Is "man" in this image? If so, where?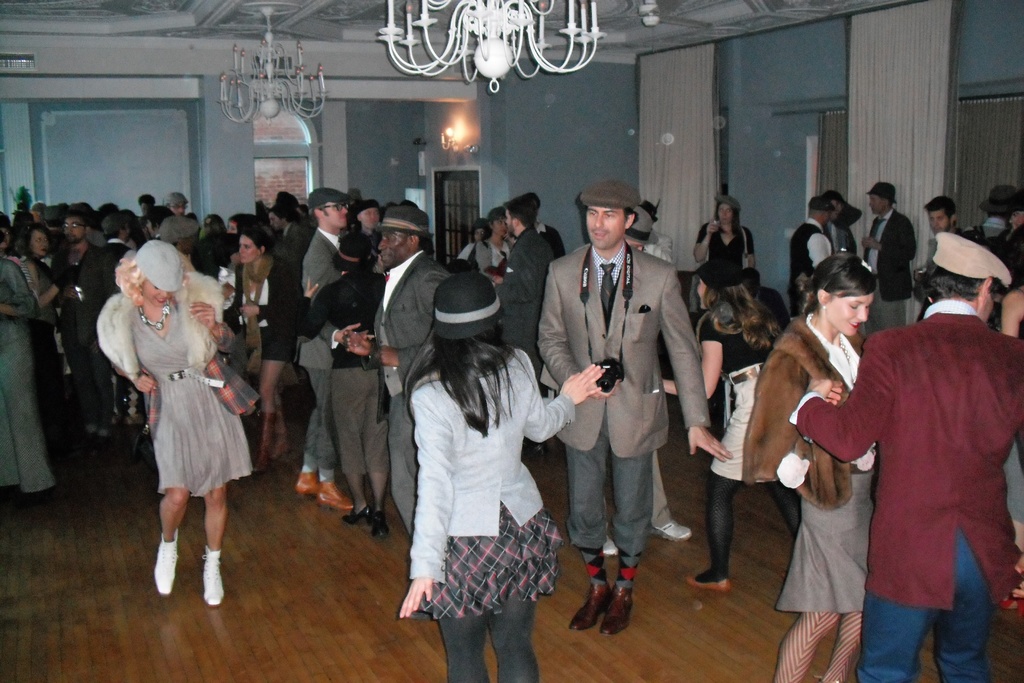
Yes, at locate(292, 188, 357, 513).
